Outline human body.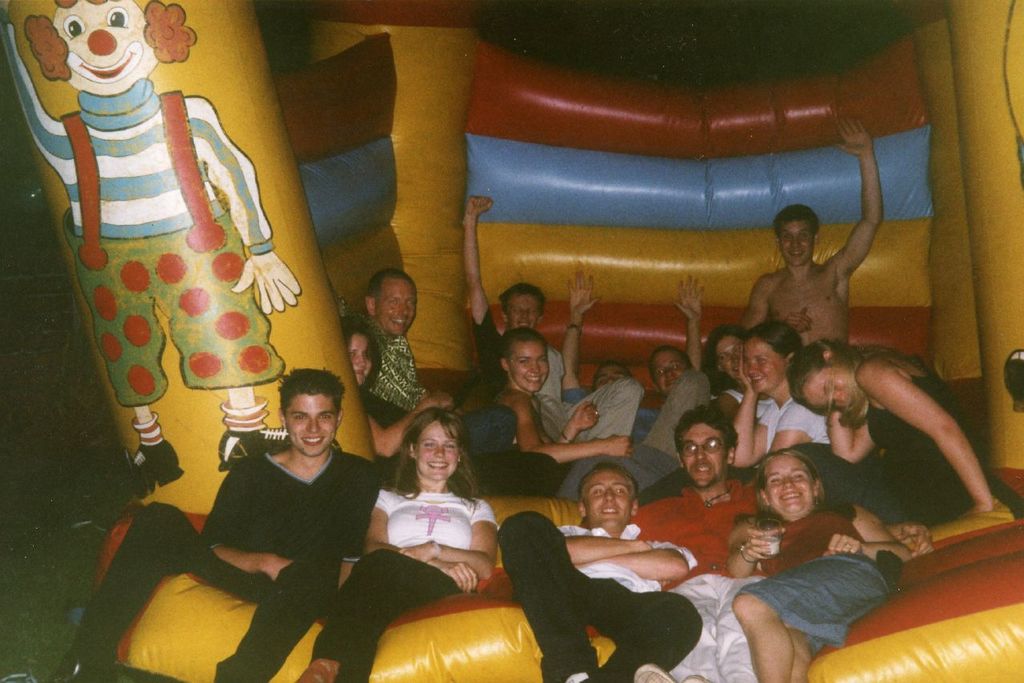
Outline: box(481, 330, 634, 488).
